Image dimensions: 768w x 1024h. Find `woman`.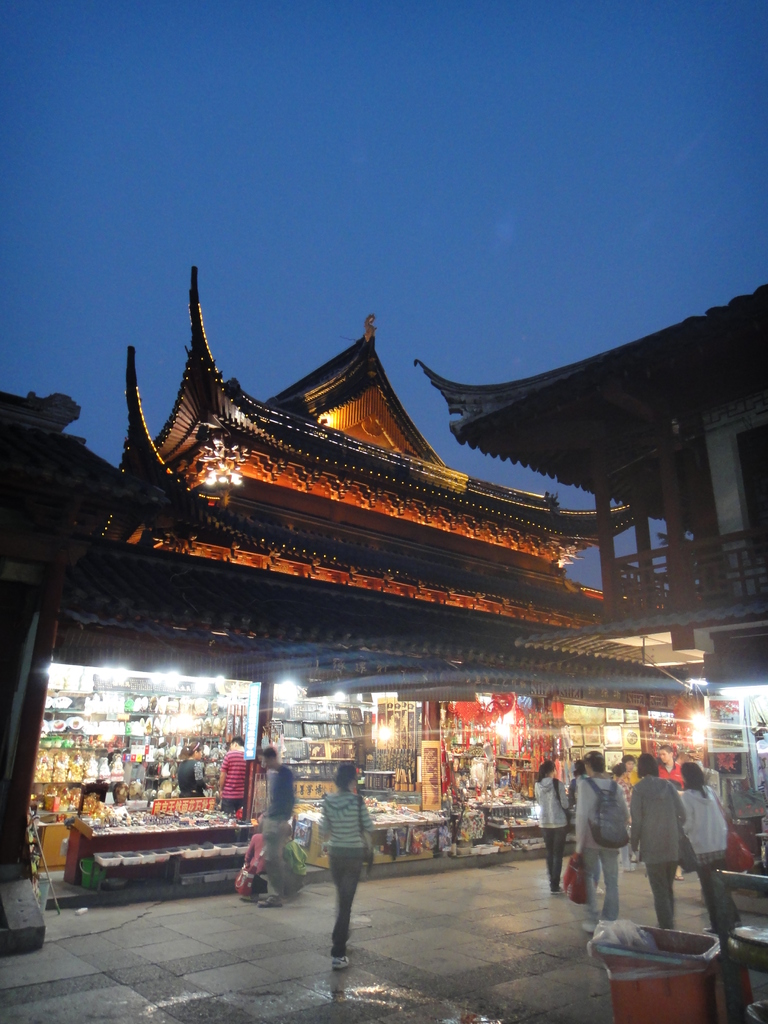
box=[316, 767, 374, 974].
